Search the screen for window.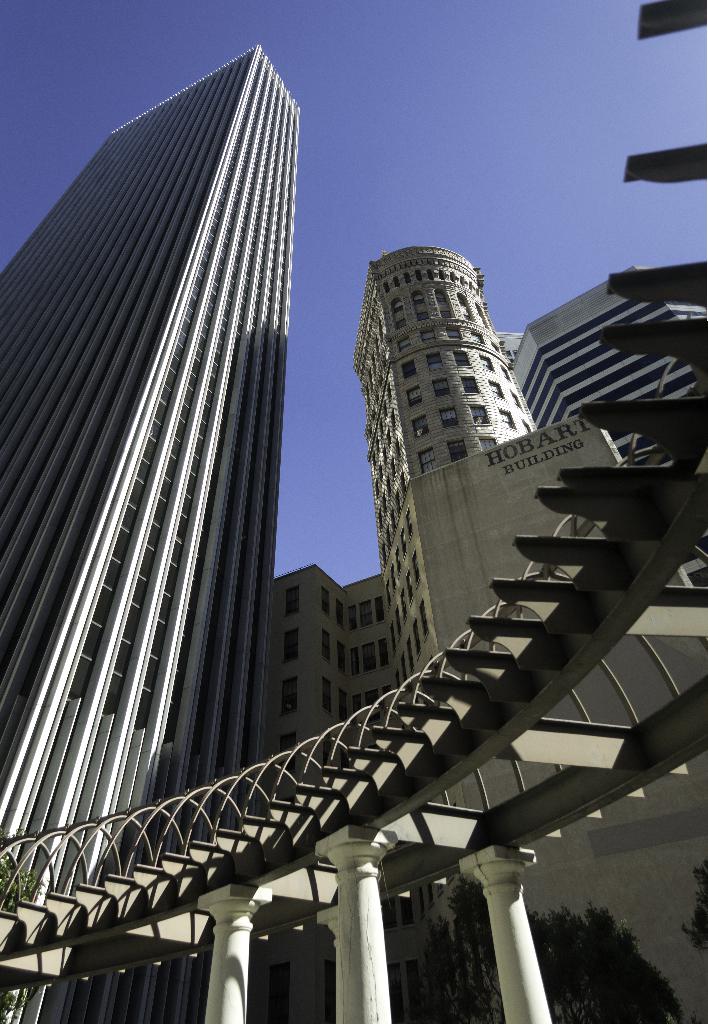
Found at l=434, t=278, r=458, b=317.
